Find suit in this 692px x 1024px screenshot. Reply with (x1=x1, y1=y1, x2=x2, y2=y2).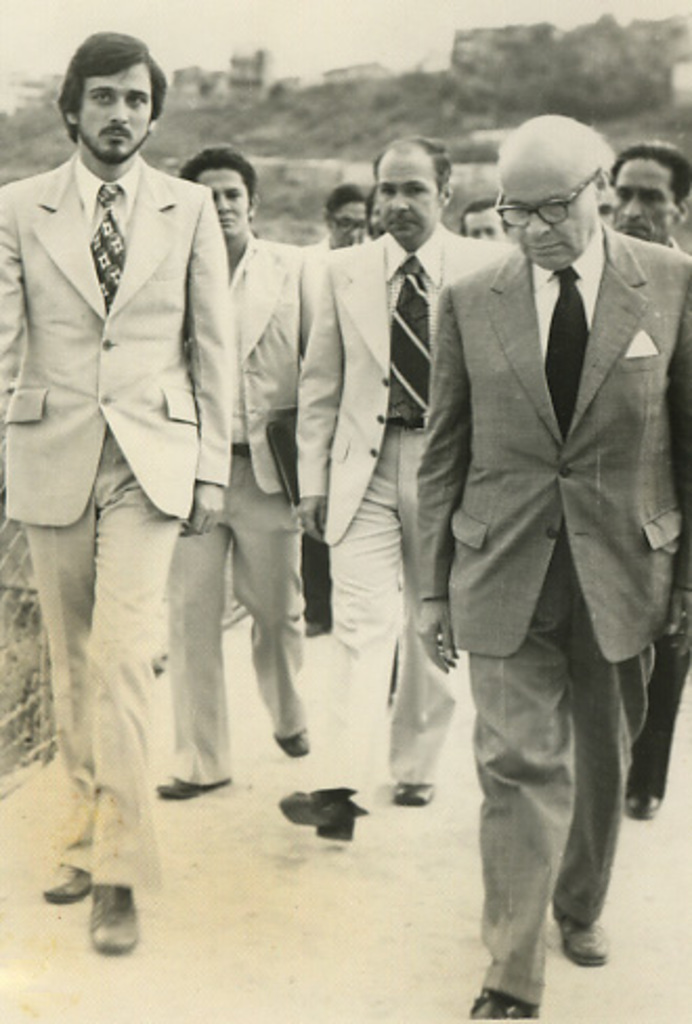
(x1=161, y1=233, x2=317, y2=791).
